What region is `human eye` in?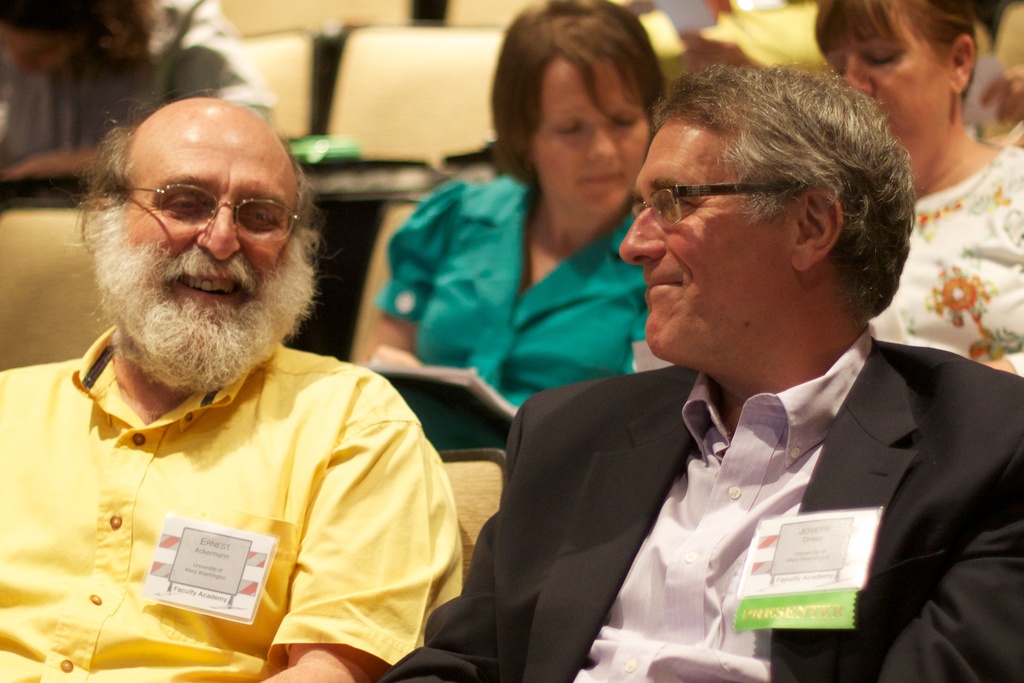
{"left": 865, "top": 43, "right": 904, "bottom": 73}.
